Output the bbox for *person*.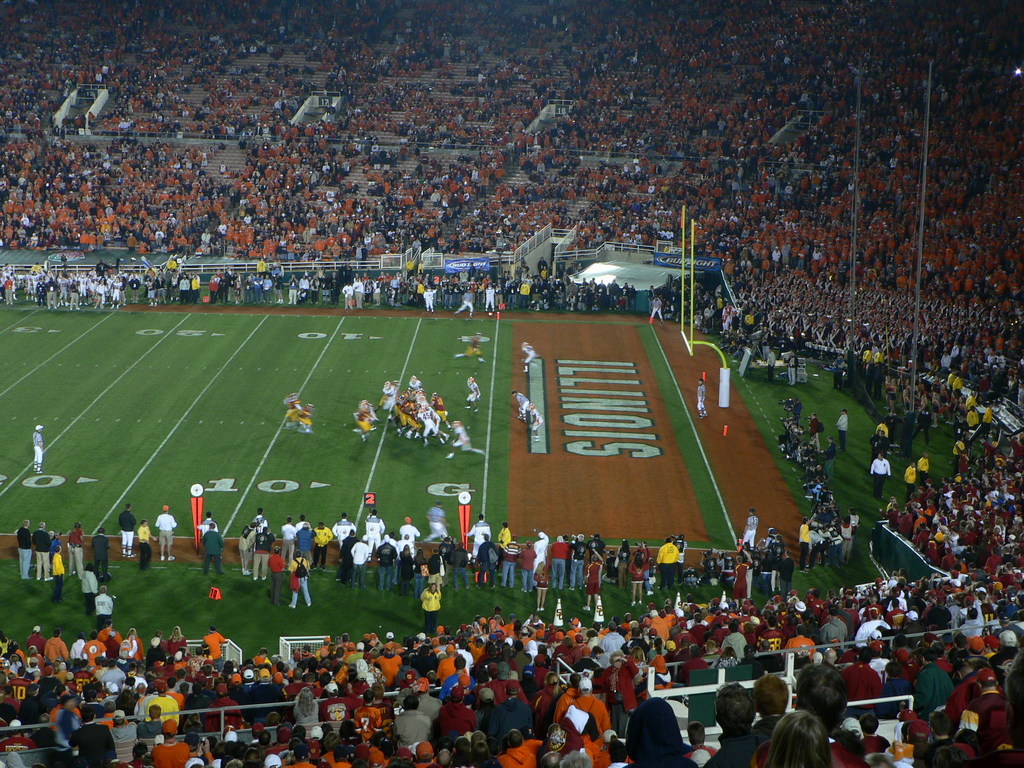
68 525 84 573.
